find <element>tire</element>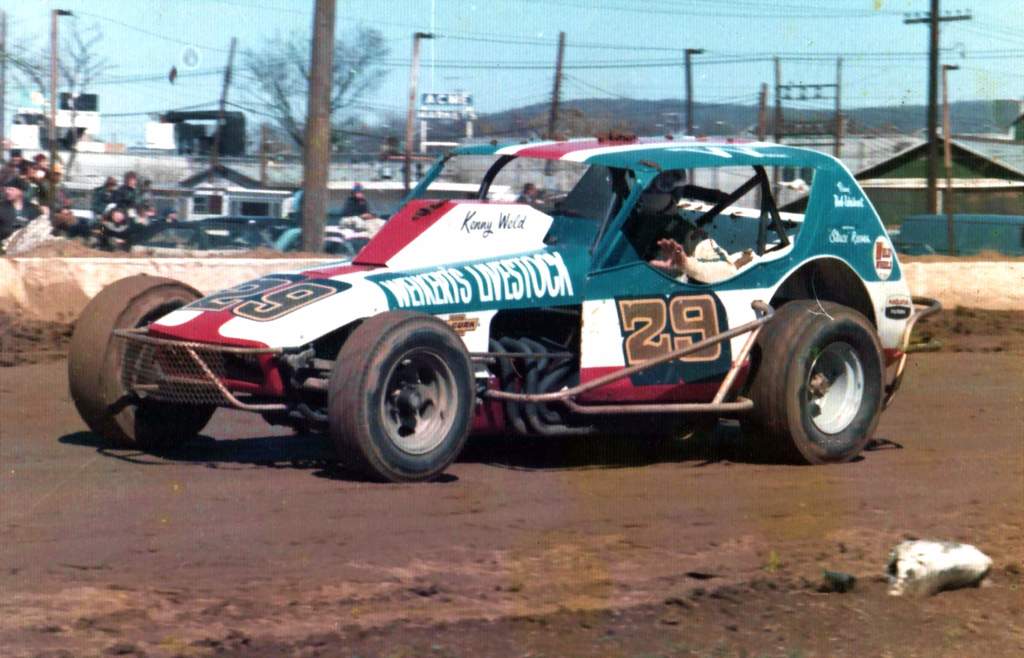
<bbox>60, 276, 202, 457</bbox>
